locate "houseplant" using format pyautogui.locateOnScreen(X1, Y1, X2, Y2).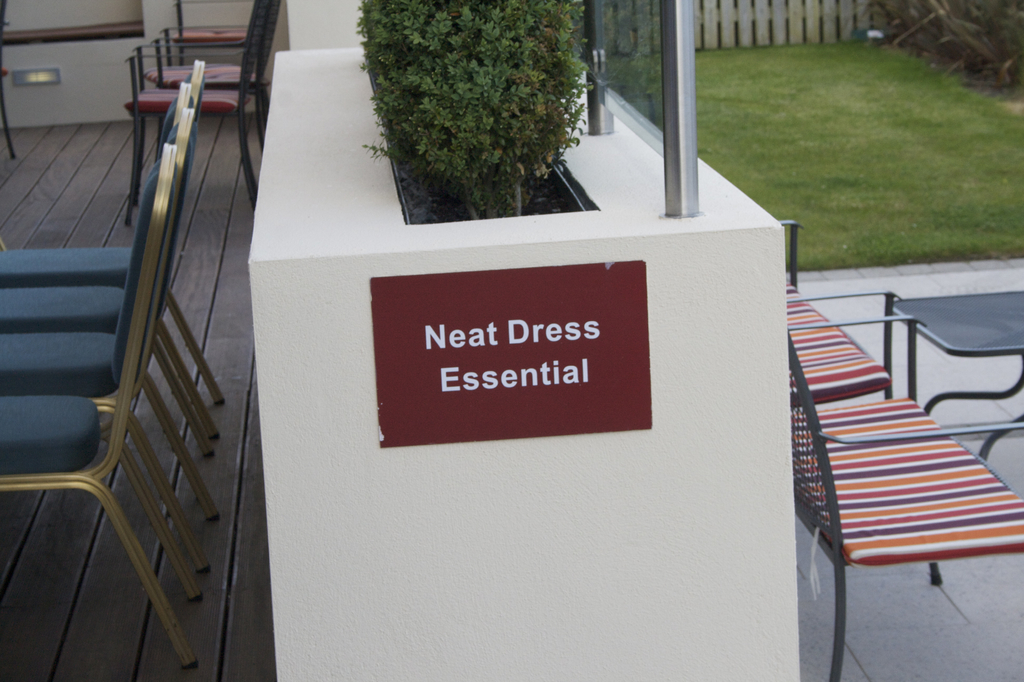
pyautogui.locateOnScreen(359, 0, 595, 226).
